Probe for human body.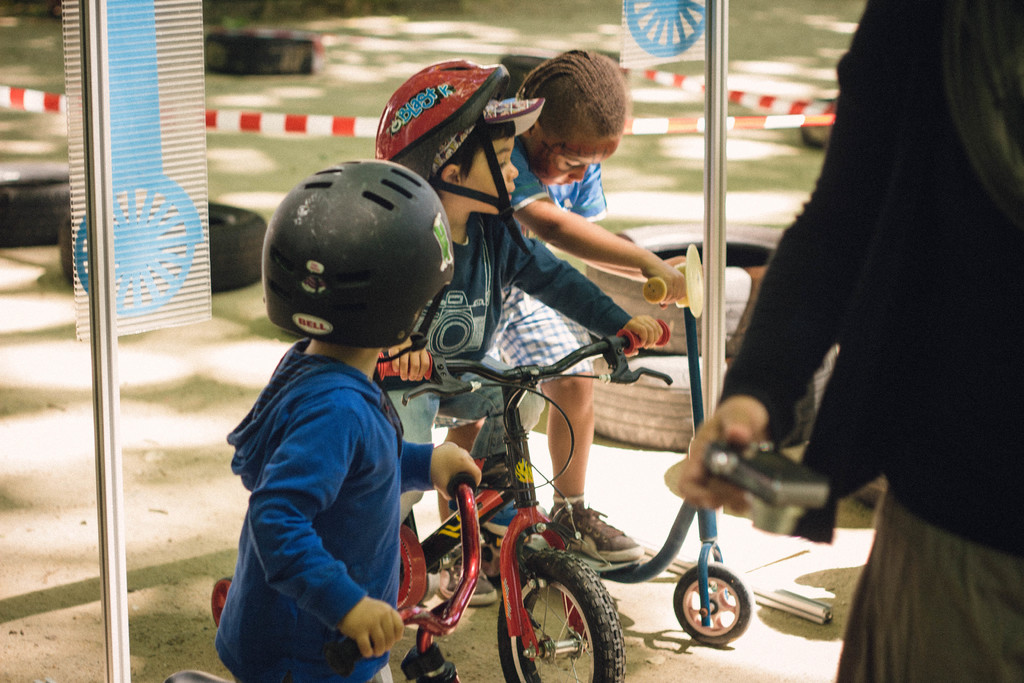
Probe result: x1=728 y1=0 x2=996 y2=645.
